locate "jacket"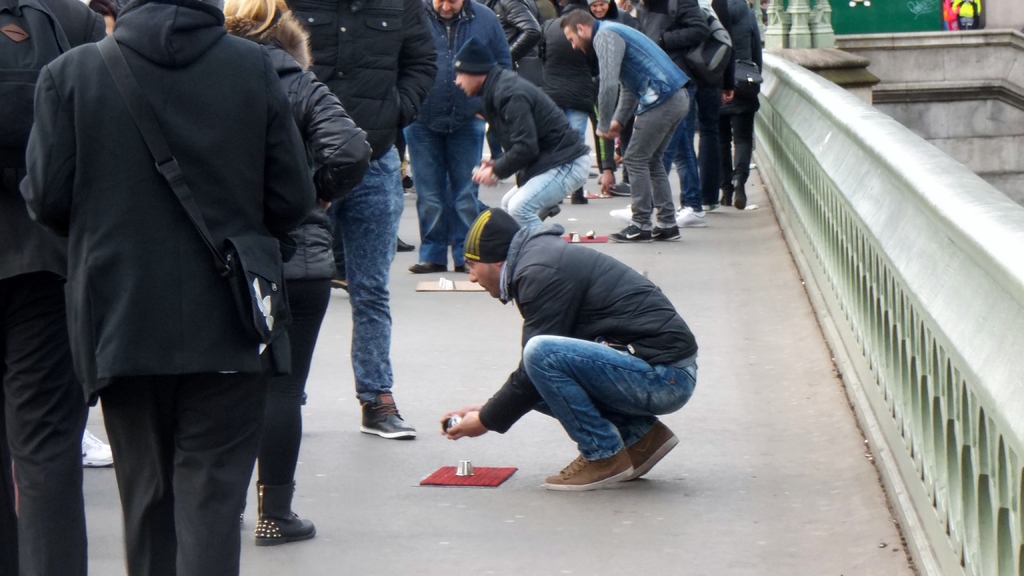
crop(296, 6, 444, 136)
